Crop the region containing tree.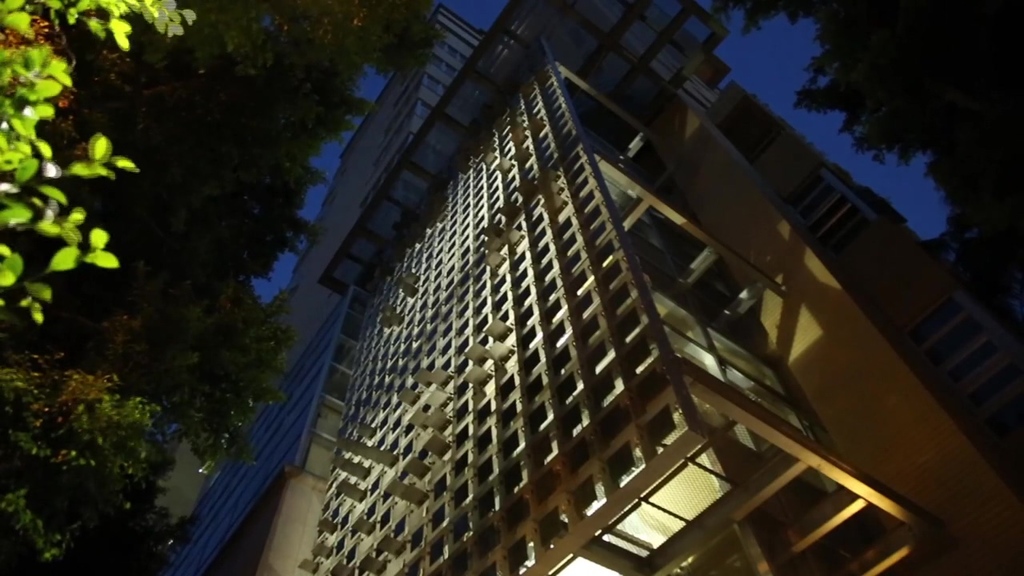
Crop region: rect(0, 0, 198, 327).
